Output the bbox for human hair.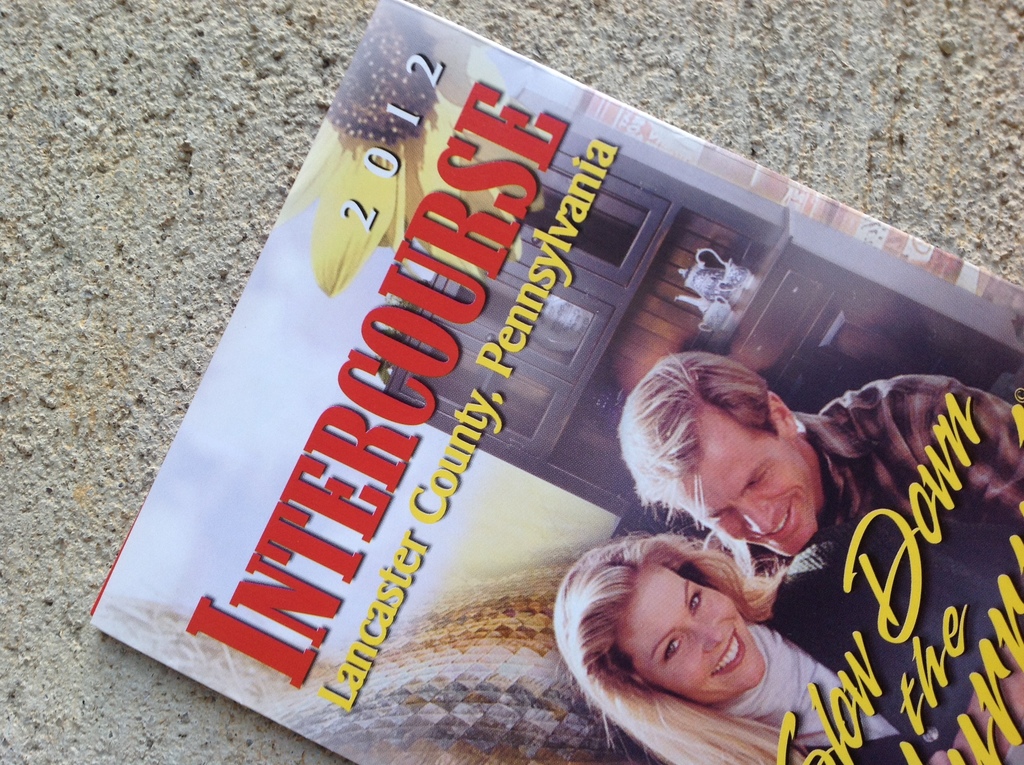
pyautogui.locateOnScreen(620, 348, 771, 524).
